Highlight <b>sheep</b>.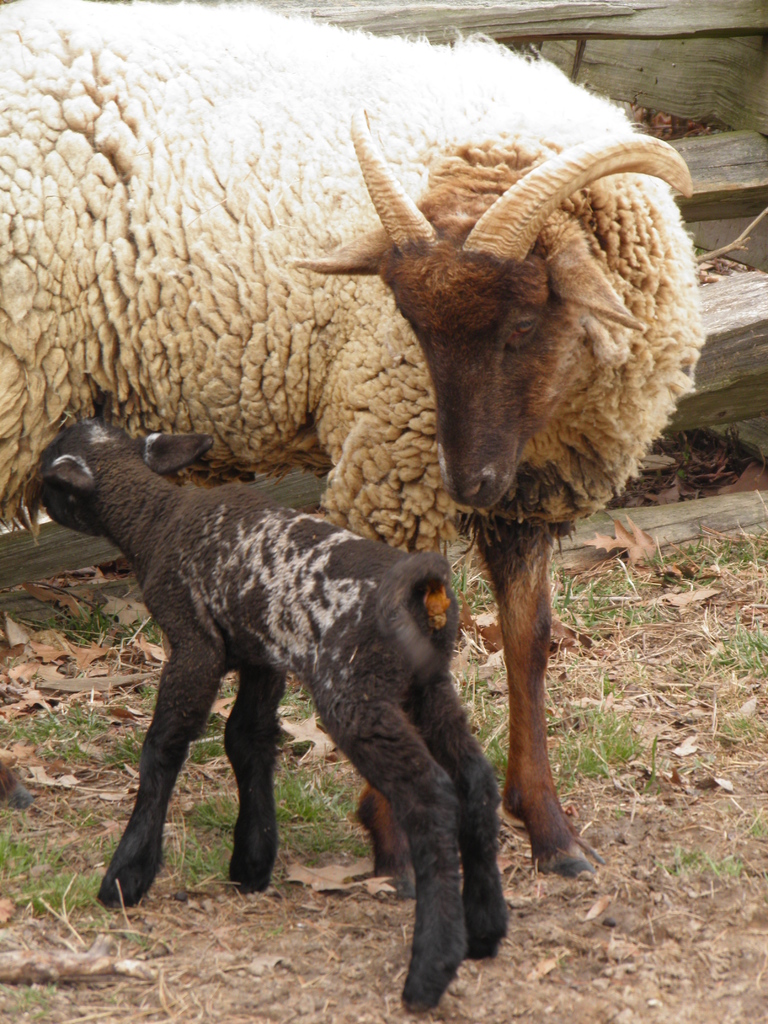
Highlighted region: bbox=[10, 415, 515, 1011].
